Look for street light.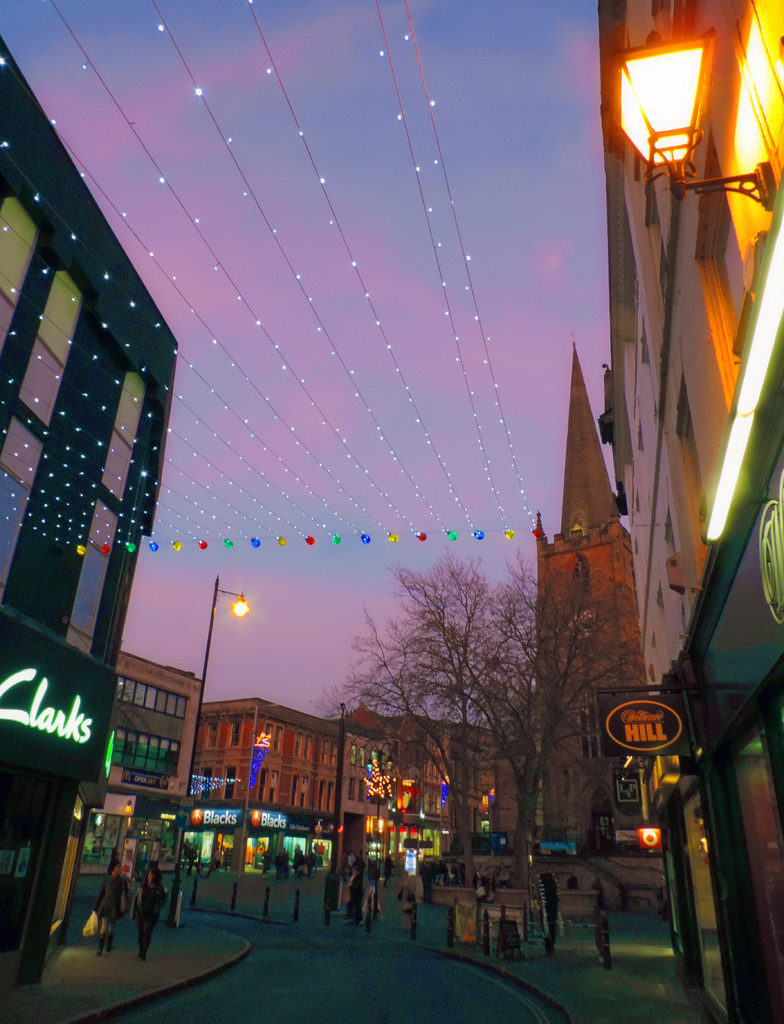
Found: <box>183,568,249,809</box>.
